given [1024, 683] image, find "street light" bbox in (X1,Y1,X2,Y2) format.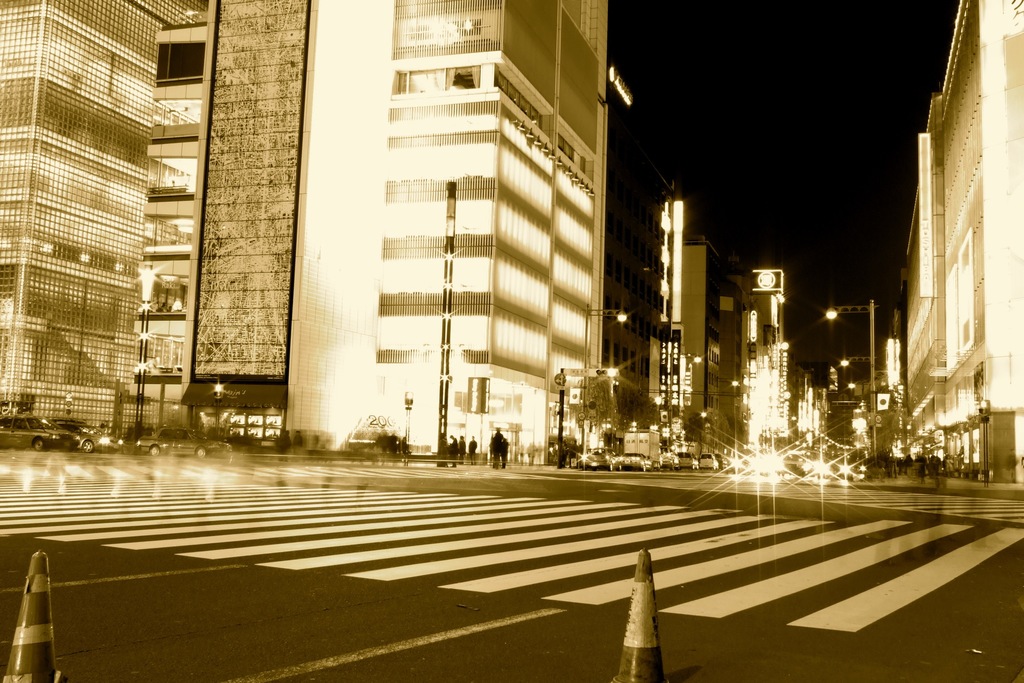
(835,352,878,362).
